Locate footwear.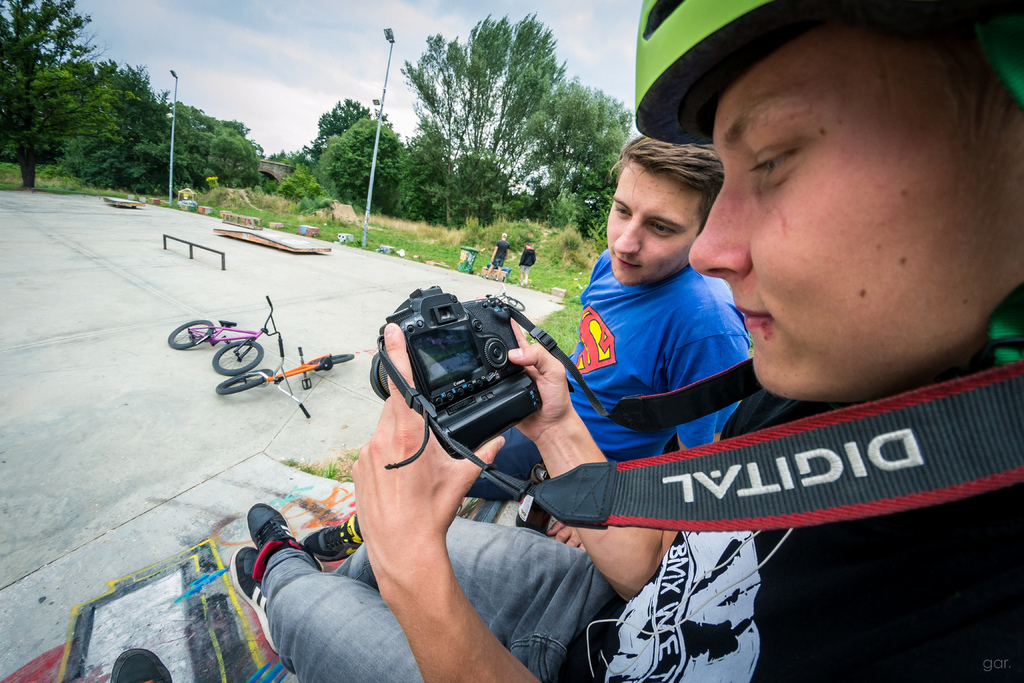
Bounding box: [120,651,184,682].
